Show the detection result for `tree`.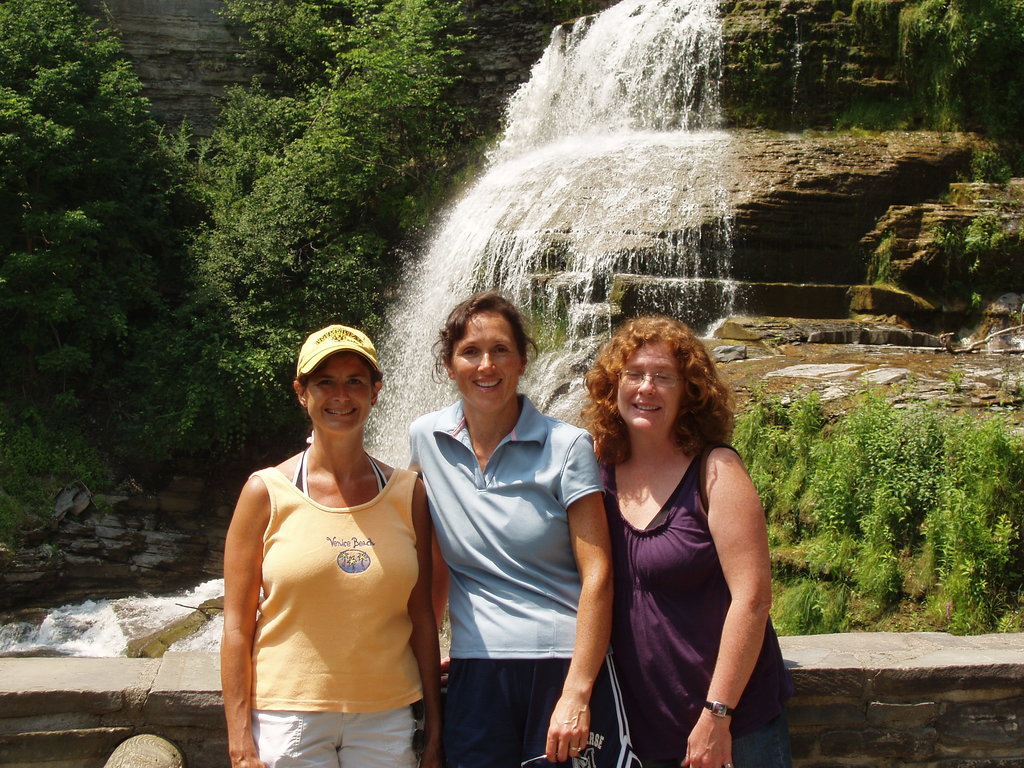
0, 0, 223, 394.
